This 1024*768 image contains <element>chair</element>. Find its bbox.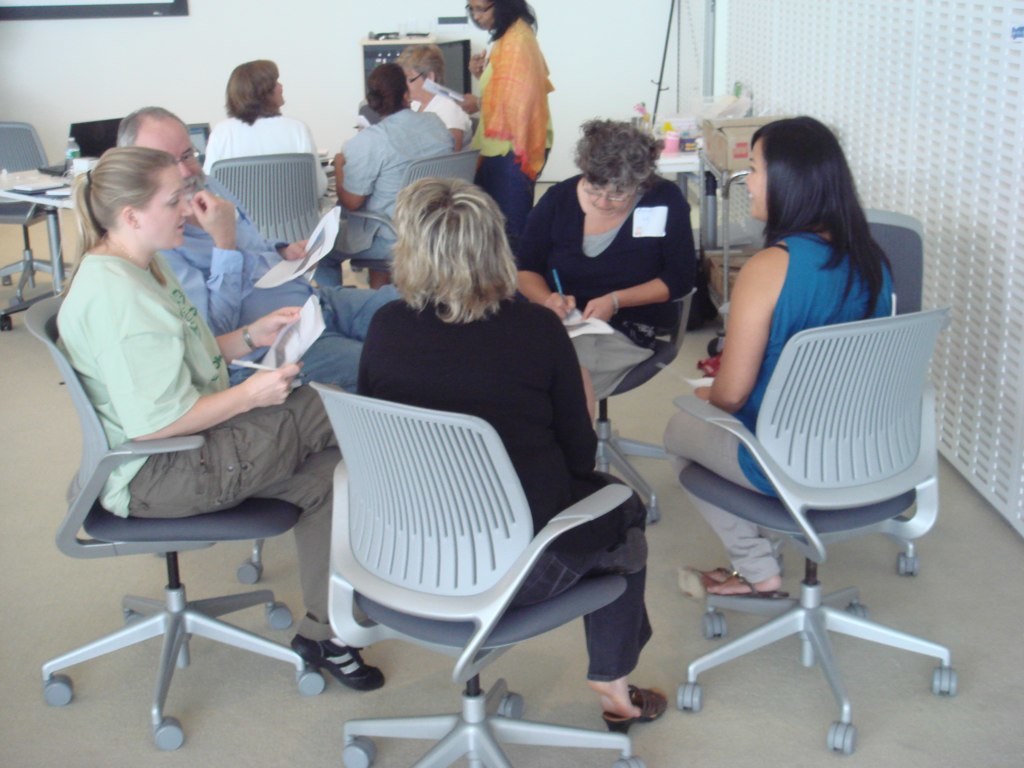
<box>214,150,346,260</box>.
